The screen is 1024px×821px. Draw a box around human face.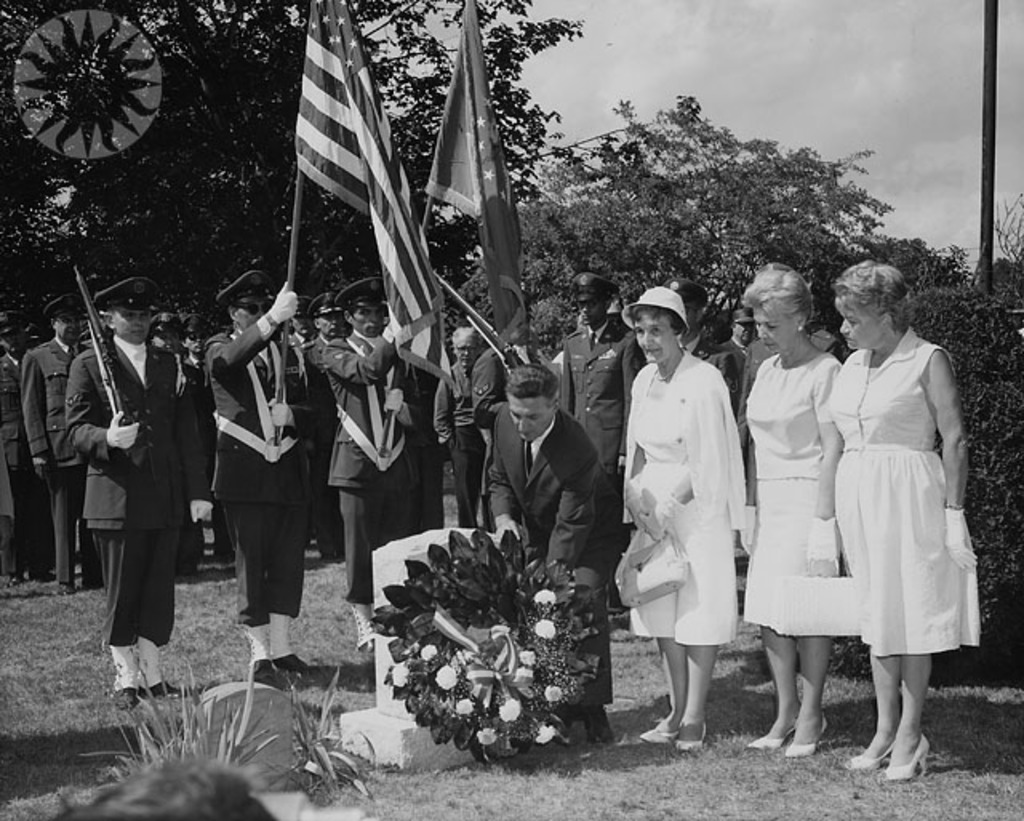
742 317 747 342.
